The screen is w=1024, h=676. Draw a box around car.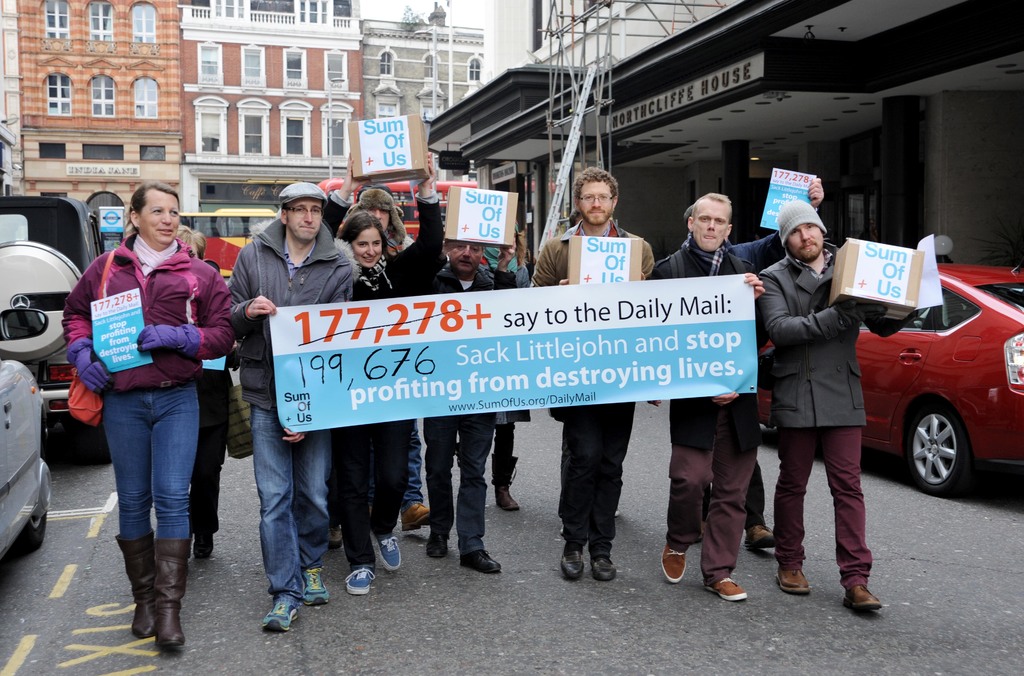
[left=738, top=258, right=1023, bottom=494].
